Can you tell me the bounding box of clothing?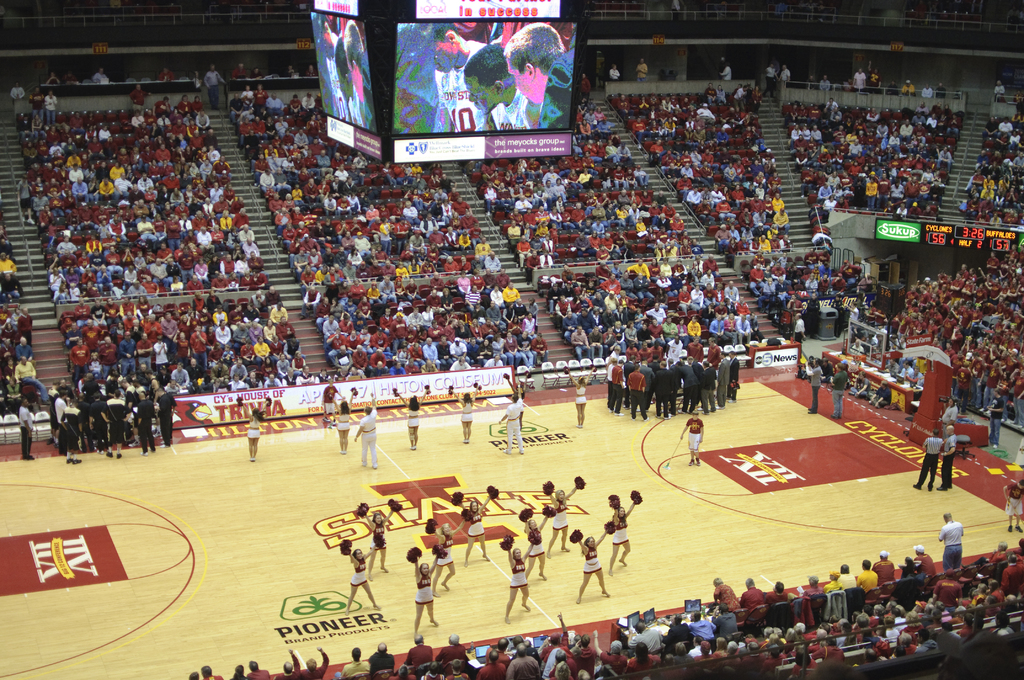
detection(945, 437, 954, 492).
